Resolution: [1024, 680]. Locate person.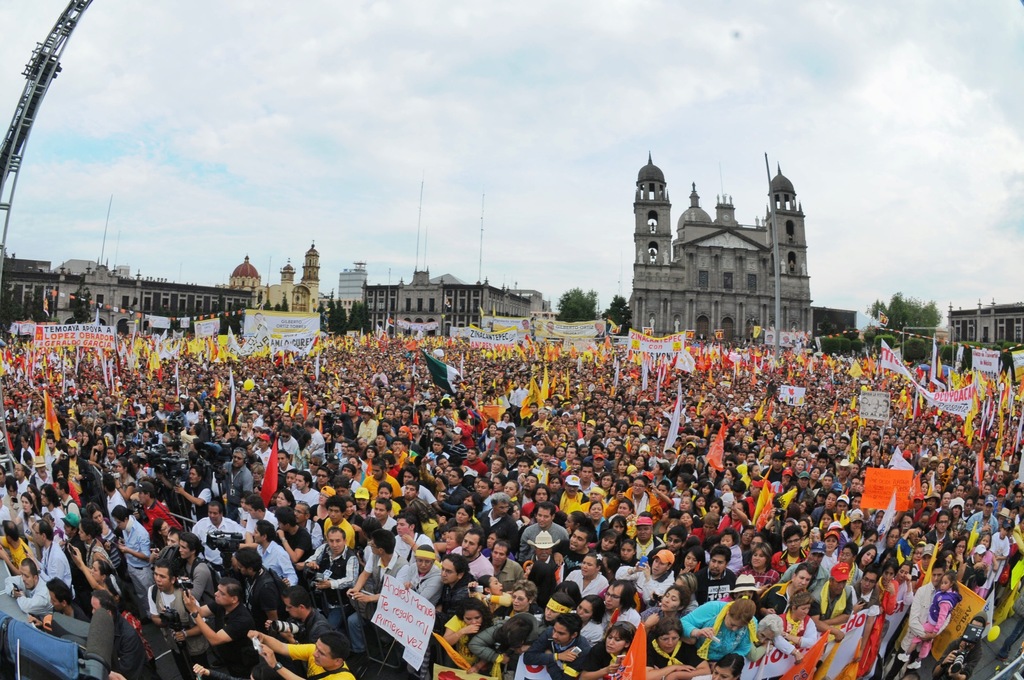
region(372, 496, 396, 533).
